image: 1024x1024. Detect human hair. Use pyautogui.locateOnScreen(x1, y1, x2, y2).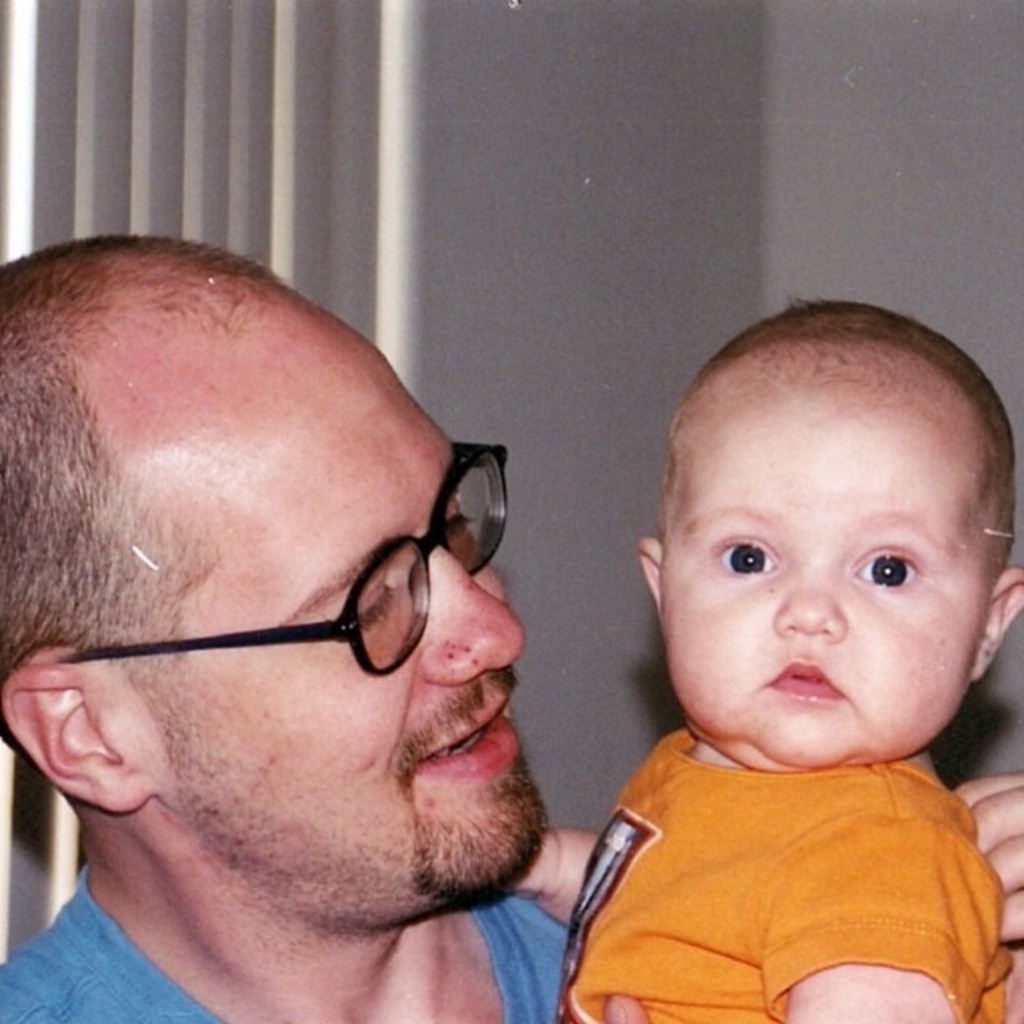
pyautogui.locateOnScreen(0, 237, 278, 741).
